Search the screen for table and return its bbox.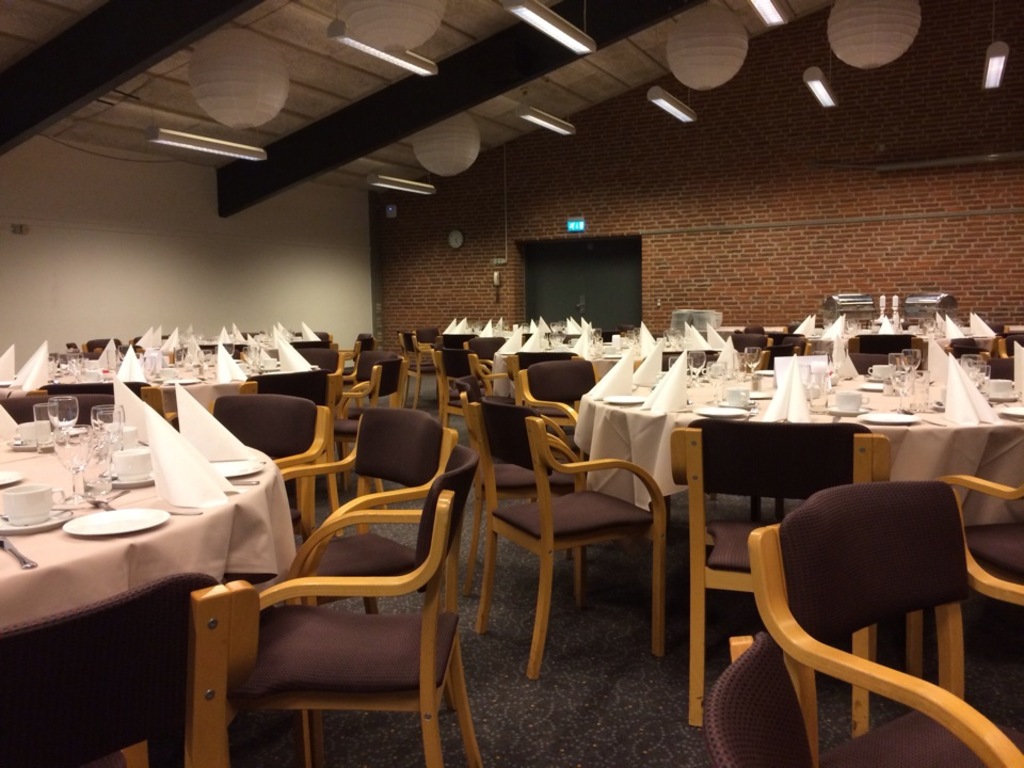
Found: bbox(0, 421, 275, 767).
